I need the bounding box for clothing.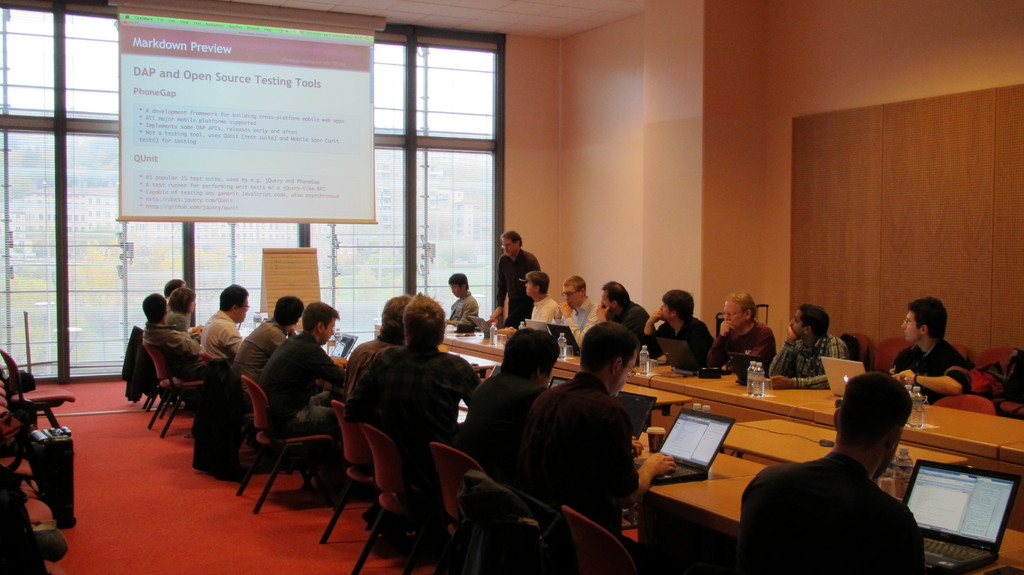
Here it is: bbox=[320, 332, 405, 418].
